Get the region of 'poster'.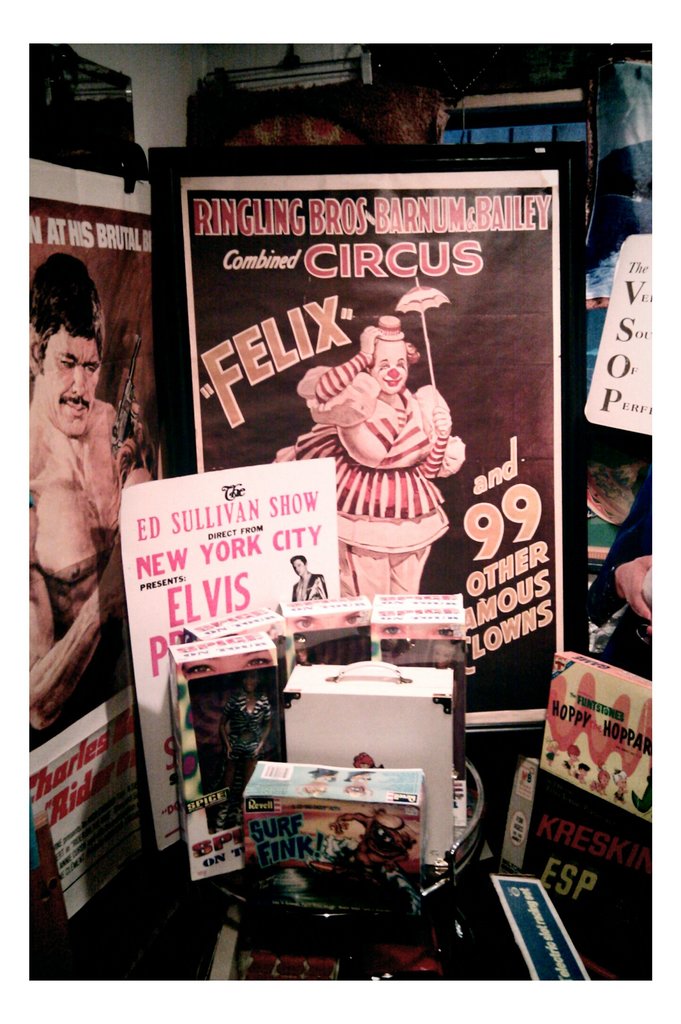
detection(176, 164, 568, 728).
